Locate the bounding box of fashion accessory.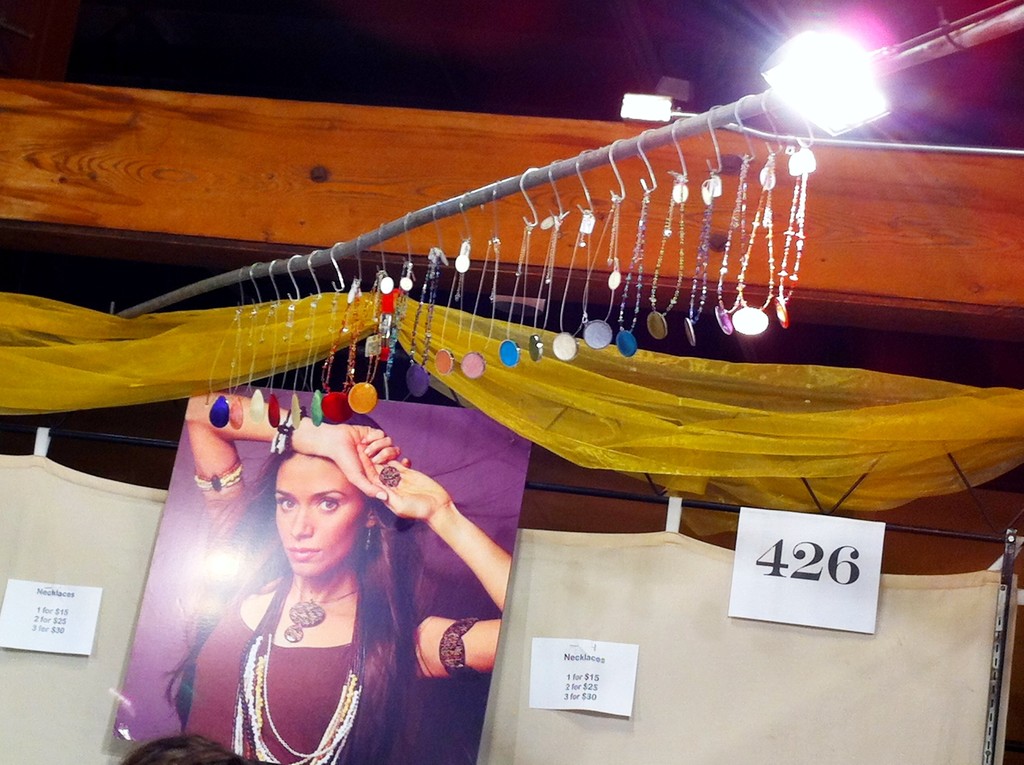
Bounding box: crop(438, 617, 481, 682).
